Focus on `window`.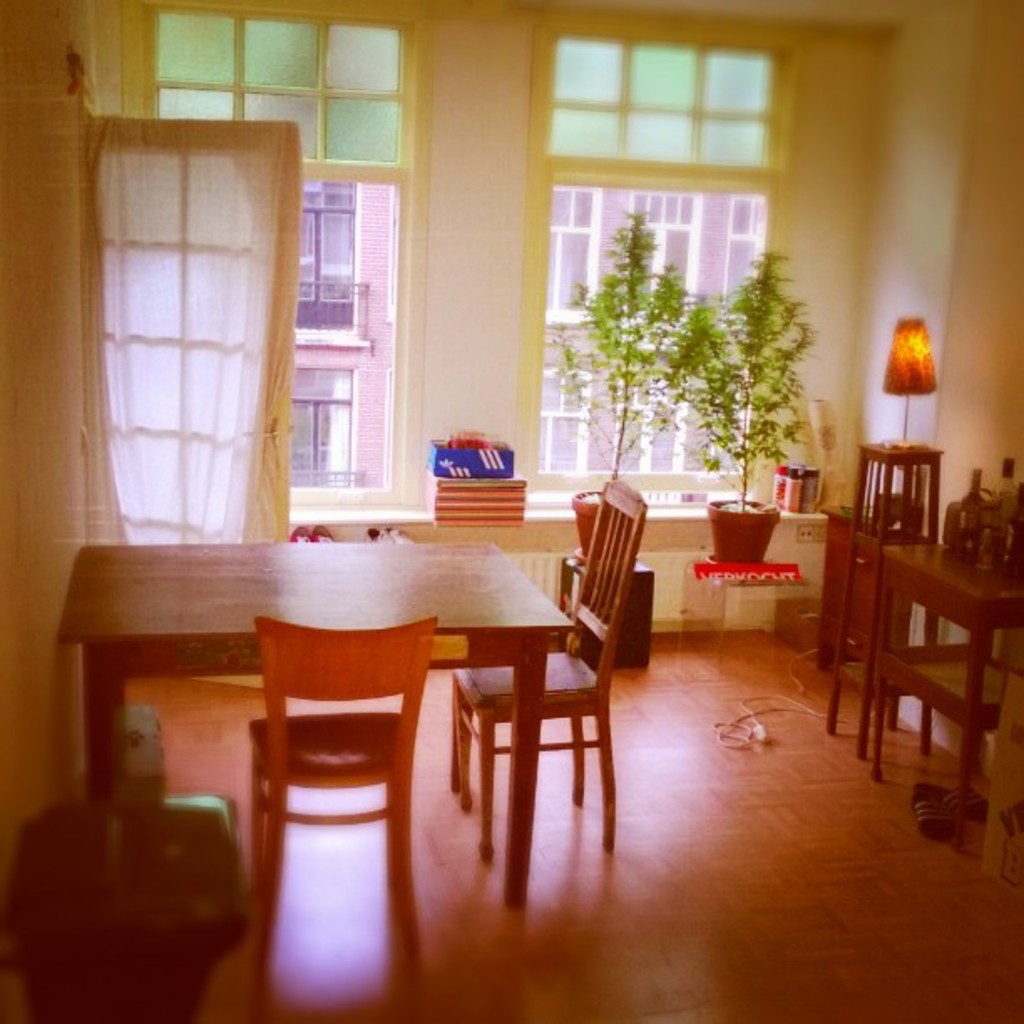
Focused at BBox(289, 177, 348, 333).
